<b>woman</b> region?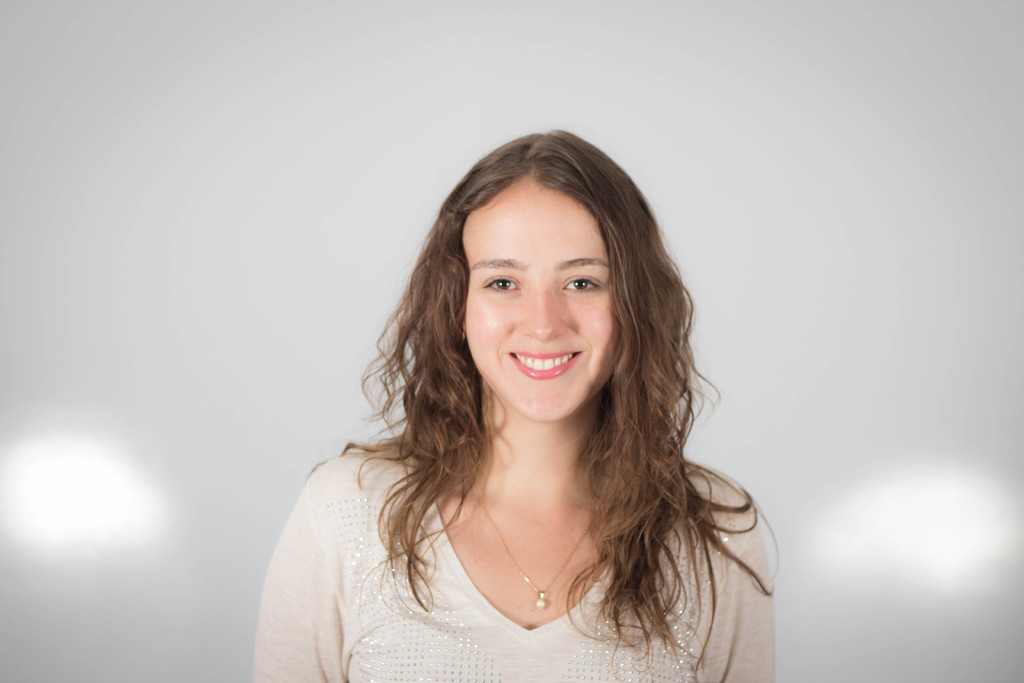
x1=254 y1=129 x2=779 y2=682
